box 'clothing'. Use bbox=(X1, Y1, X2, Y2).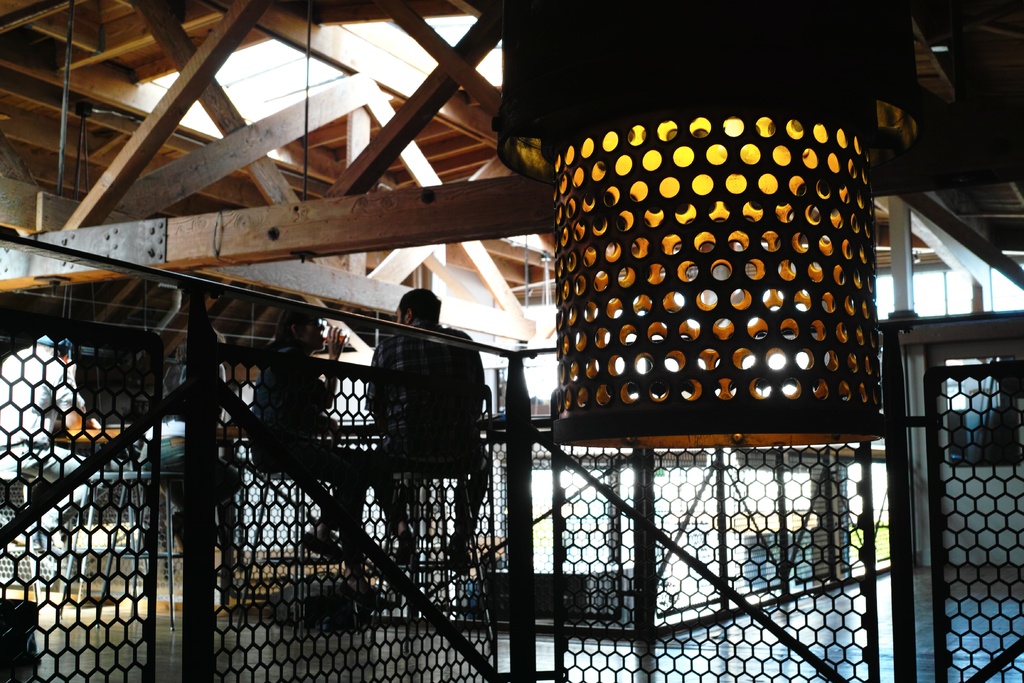
bbox=(365, 320, 495, 546).
